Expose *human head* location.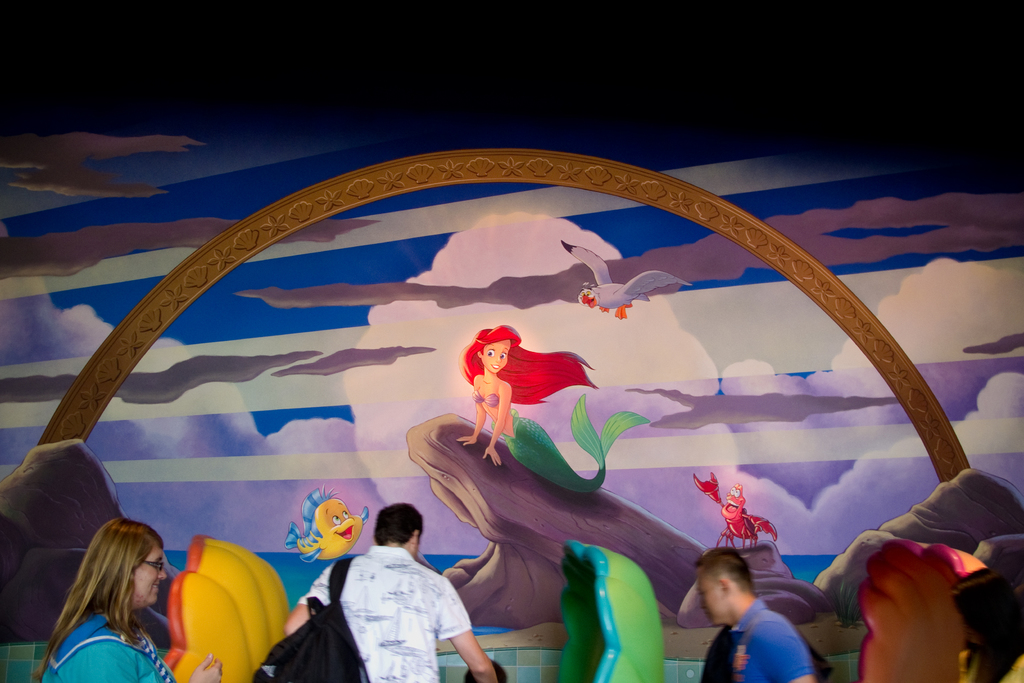
Exposed at {"left": 374, "top": 500, "right": 427, "bottom": 556}.
